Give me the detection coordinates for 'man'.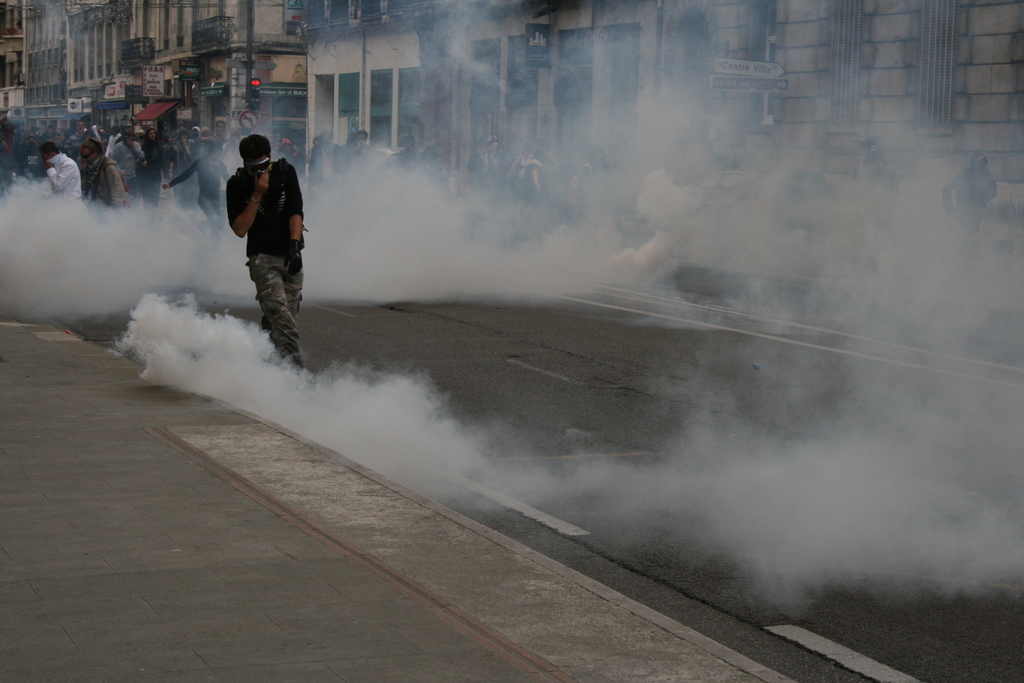
{"x1": 216, "y1": 134, "x2": 303, "y2": 370}.
